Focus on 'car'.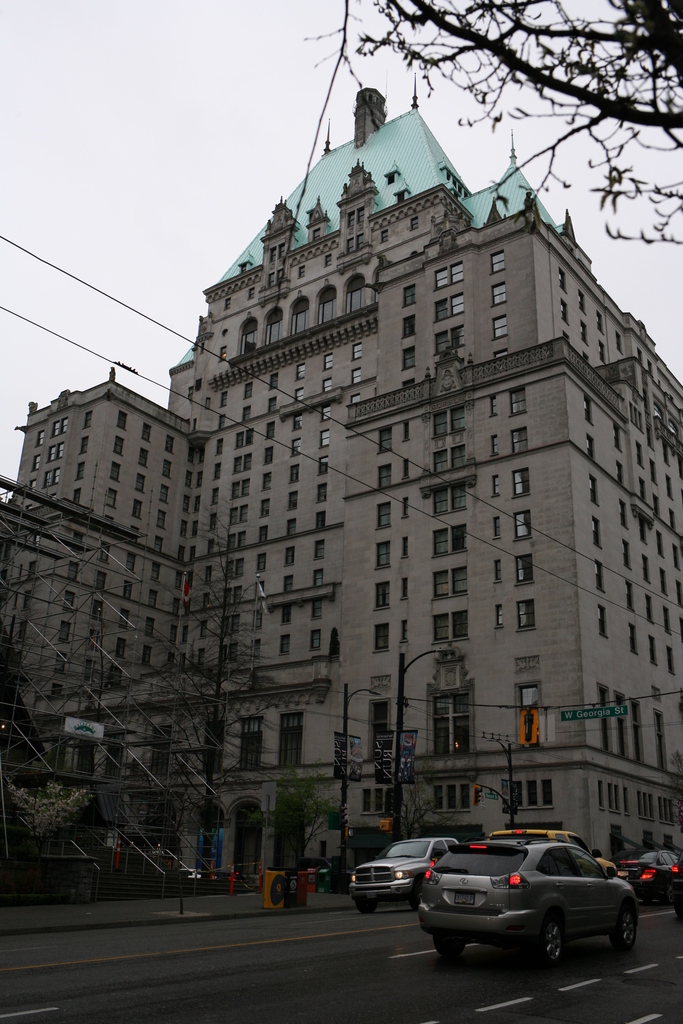
Focused at 616, 836, 682, 913.
